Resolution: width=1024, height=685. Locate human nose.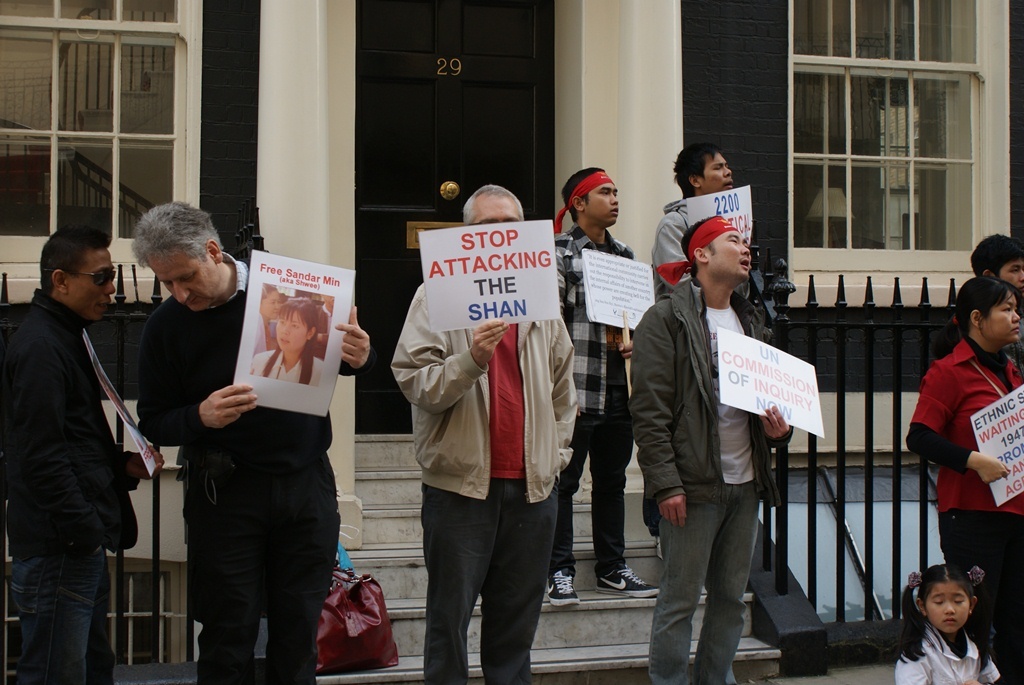
bbox=(742, 245, 751, 259).
